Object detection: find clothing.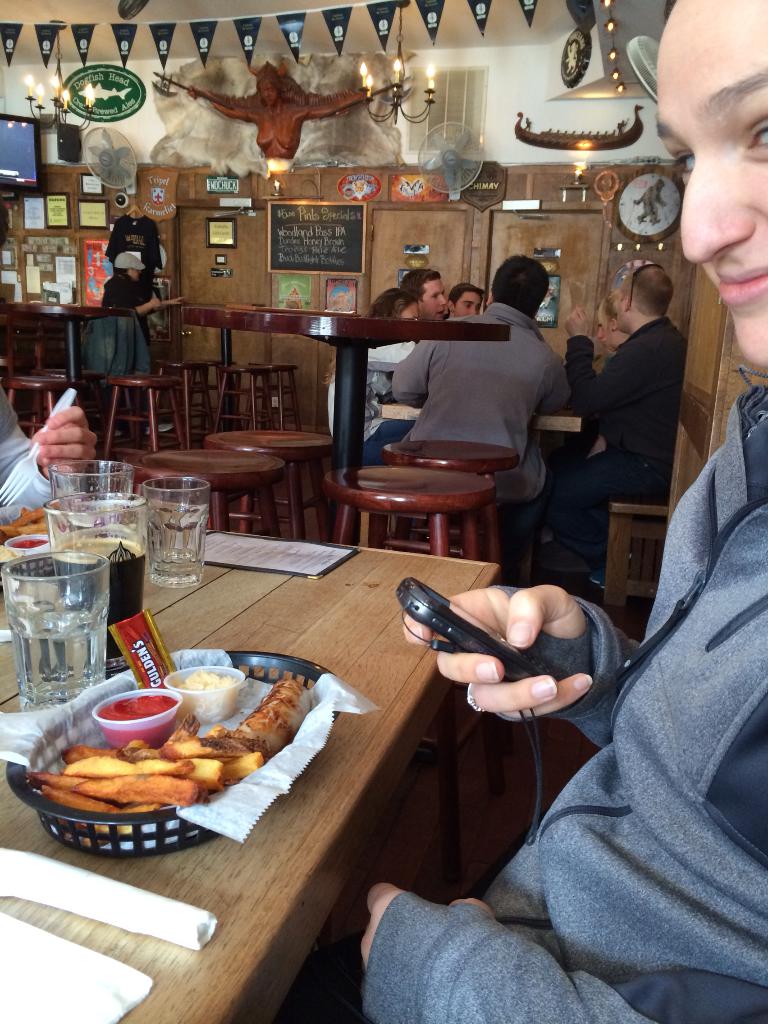
111/267/150/323.
